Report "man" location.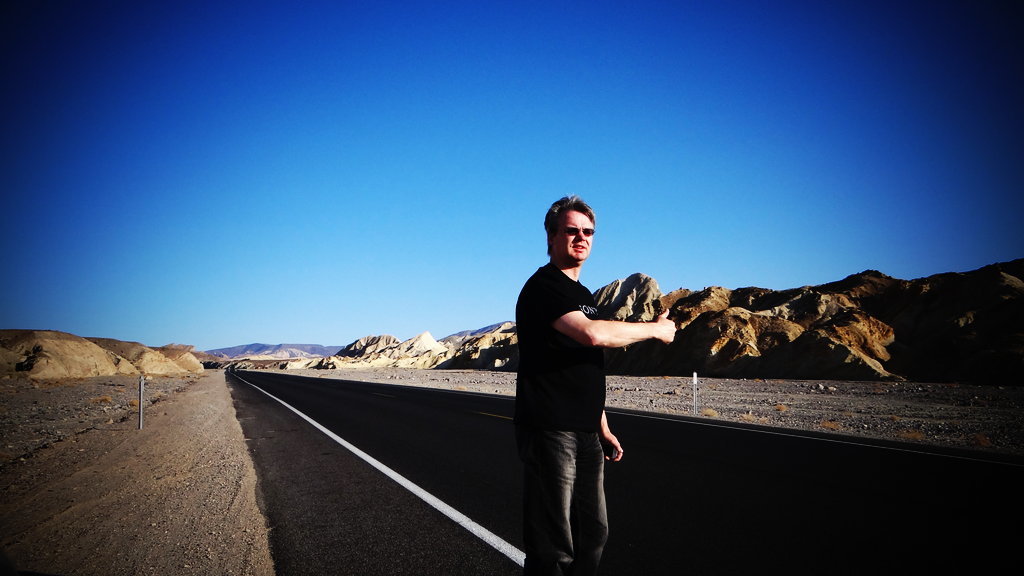
Report: BBox(510, 193, 679, 574).
